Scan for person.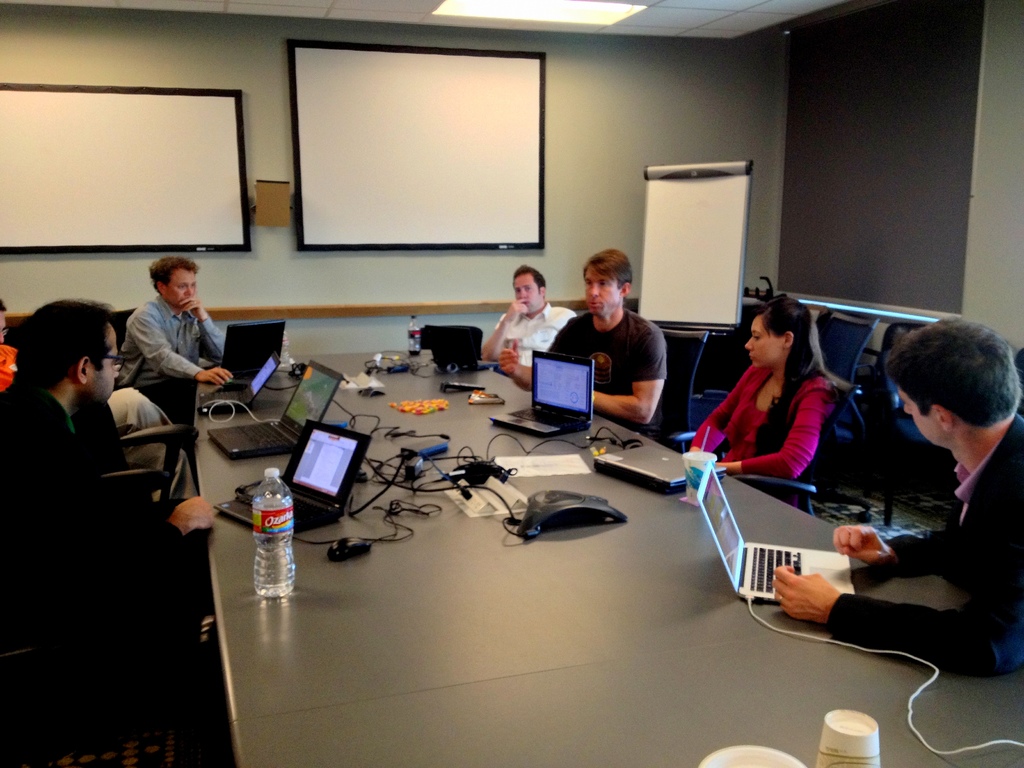
Scan result: rect(499, 247, 664, 443).
